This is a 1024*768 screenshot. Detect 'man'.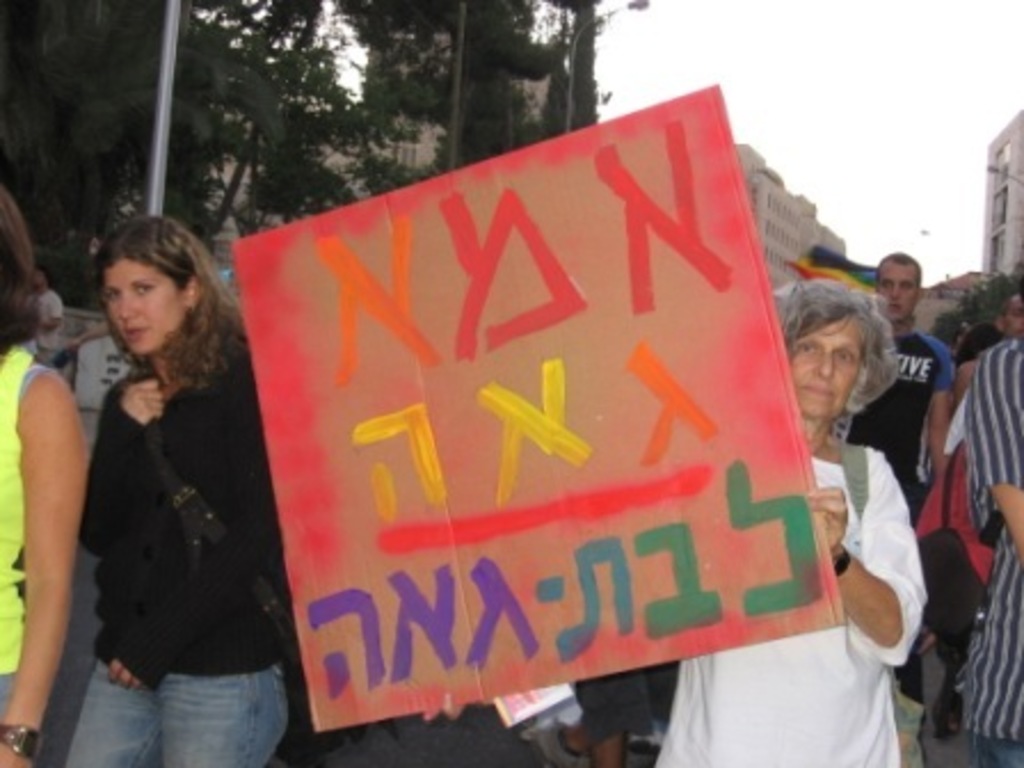
left=873, top=249, right=955, bottom=523.
